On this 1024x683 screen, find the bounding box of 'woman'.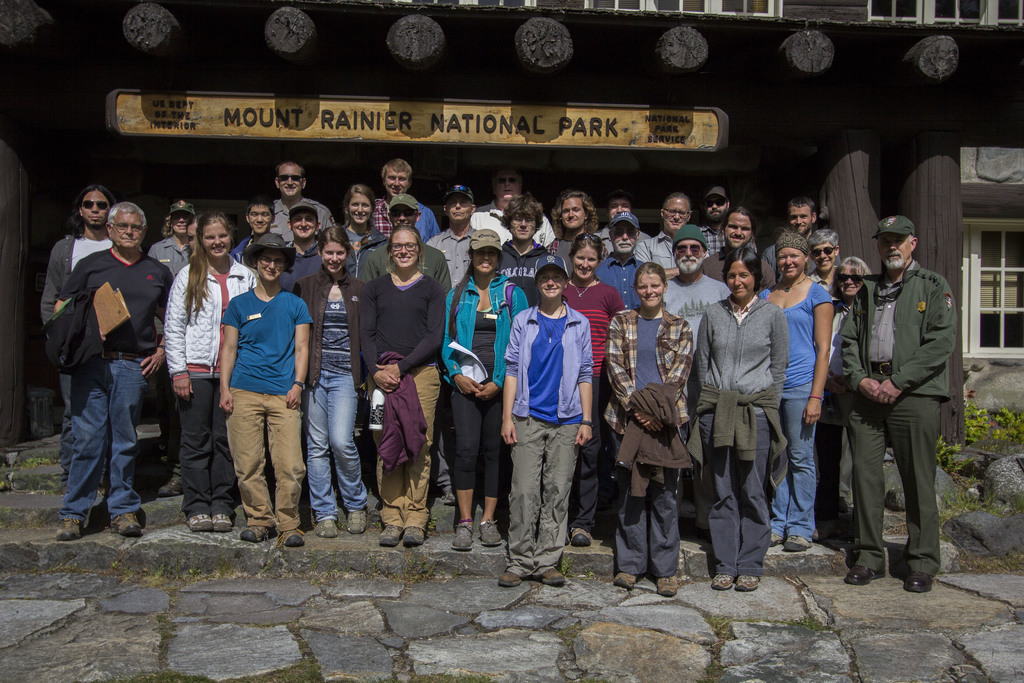
Bounding box: <bbox>147, 199, 200, 265</bbox>.
